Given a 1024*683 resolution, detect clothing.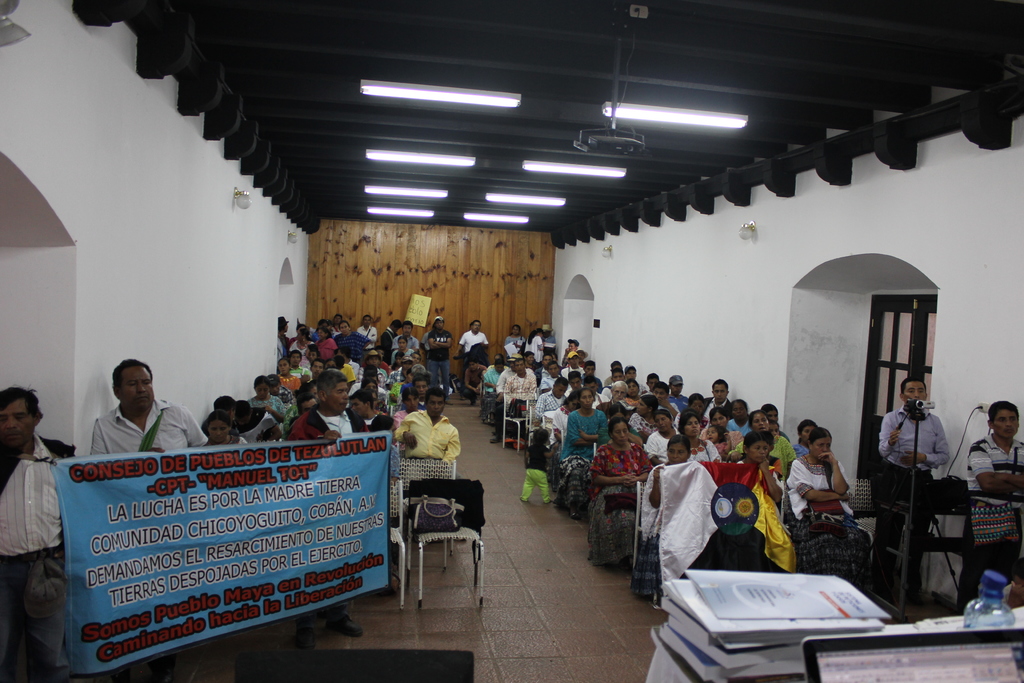
[386, 368, 402, 386].
